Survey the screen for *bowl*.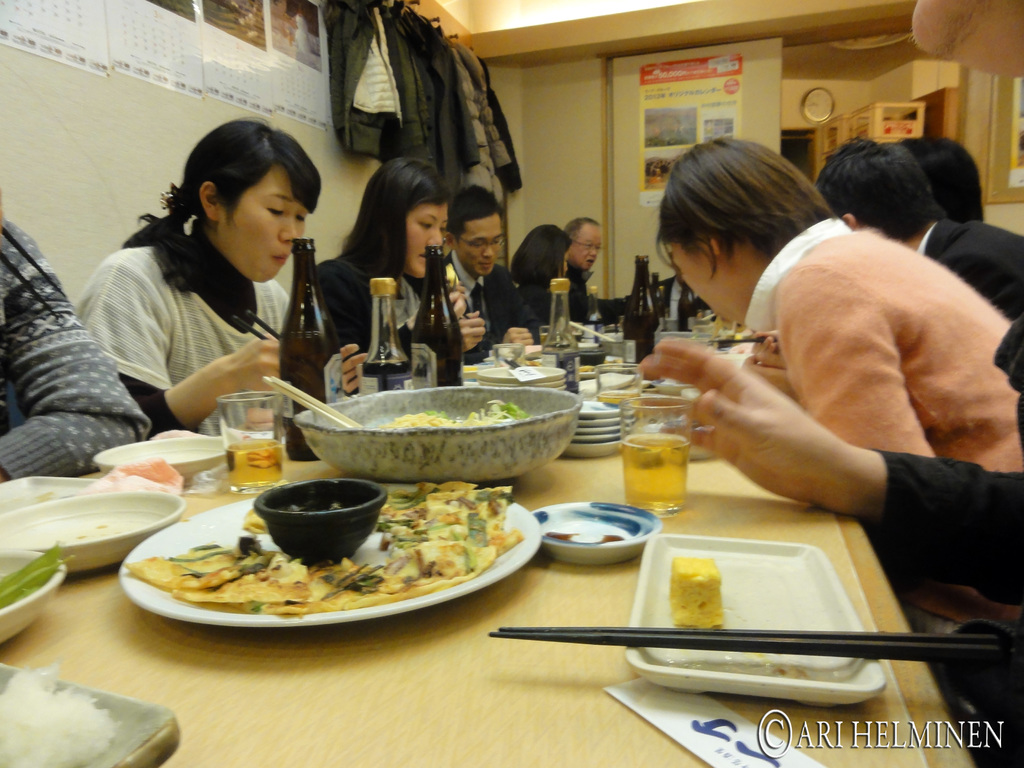
Survey found: bbox=(578, 419, 620, 426).
